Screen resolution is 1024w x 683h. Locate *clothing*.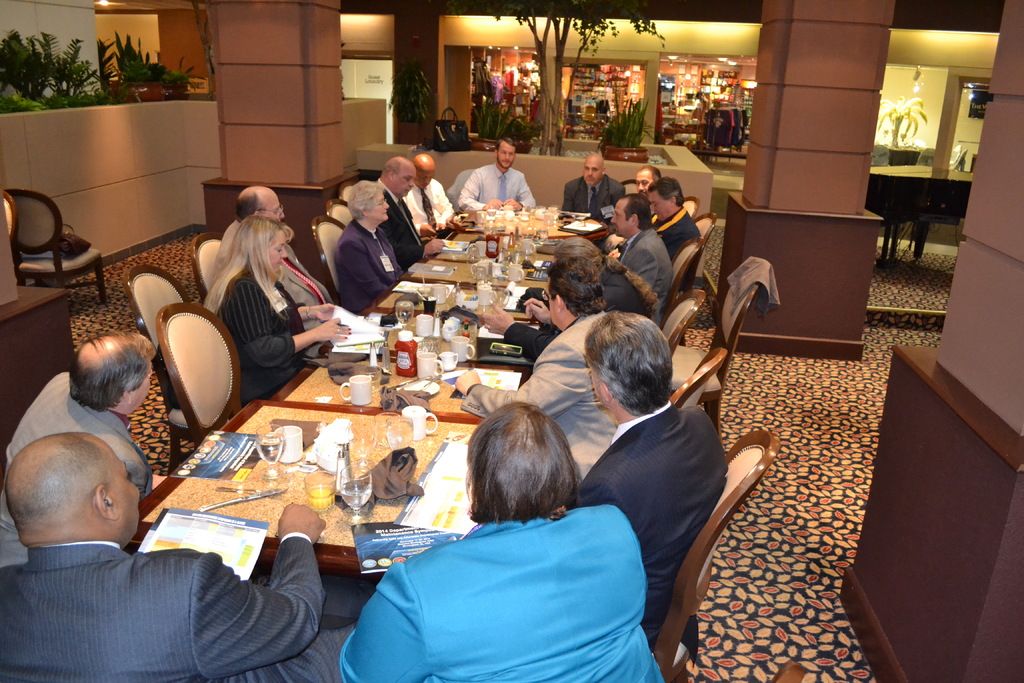
crop(611, 232, 676, 327).
